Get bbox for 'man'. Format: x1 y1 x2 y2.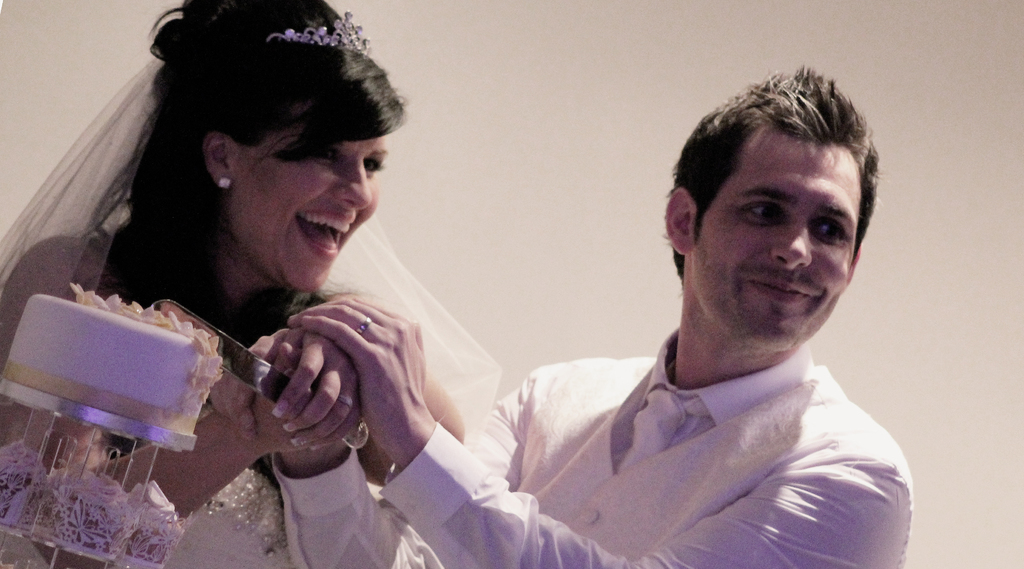
252 66 924 566.
